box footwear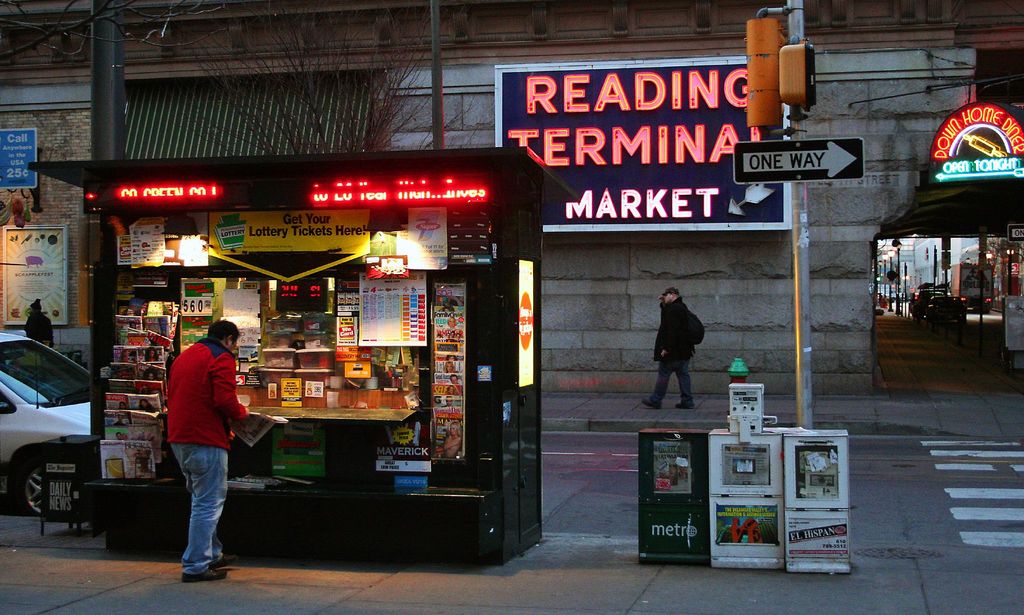
l=641, t=391, r=663, b=409
